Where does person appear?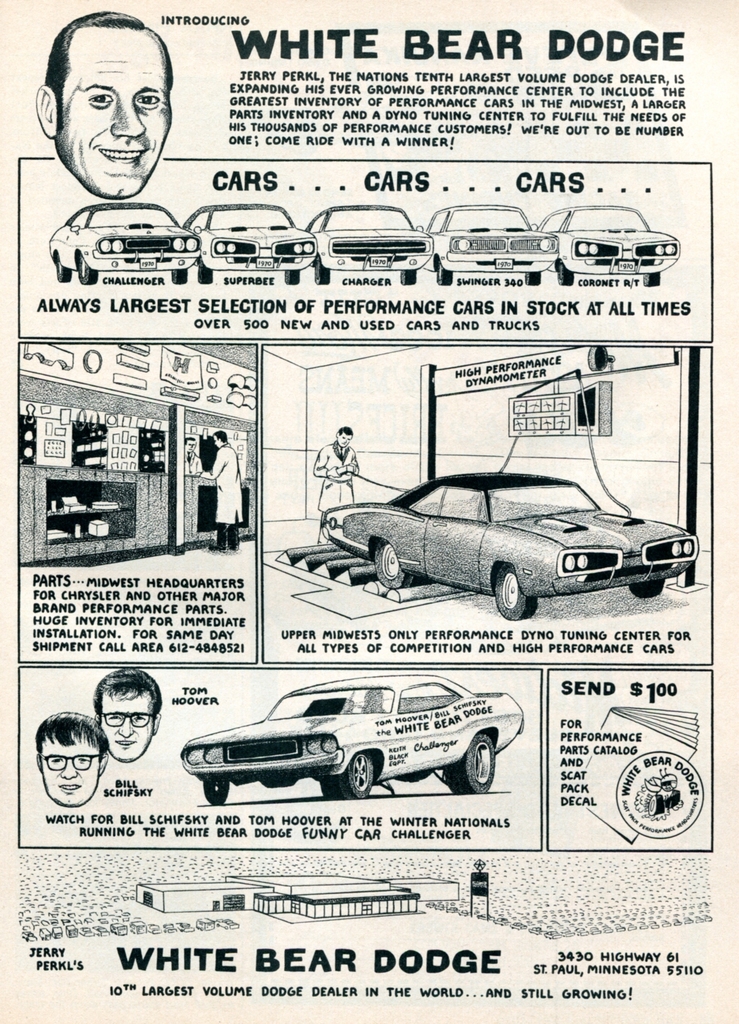
Appears at (188,436,207,474).
